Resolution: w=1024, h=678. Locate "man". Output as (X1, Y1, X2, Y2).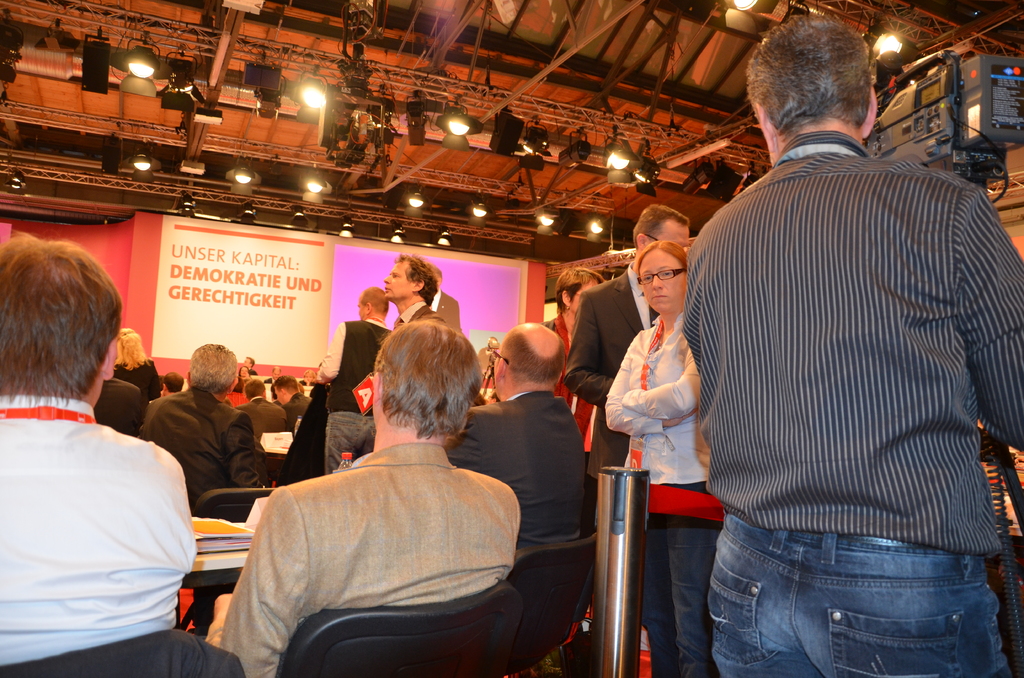
(568, 201, 688, 474).
